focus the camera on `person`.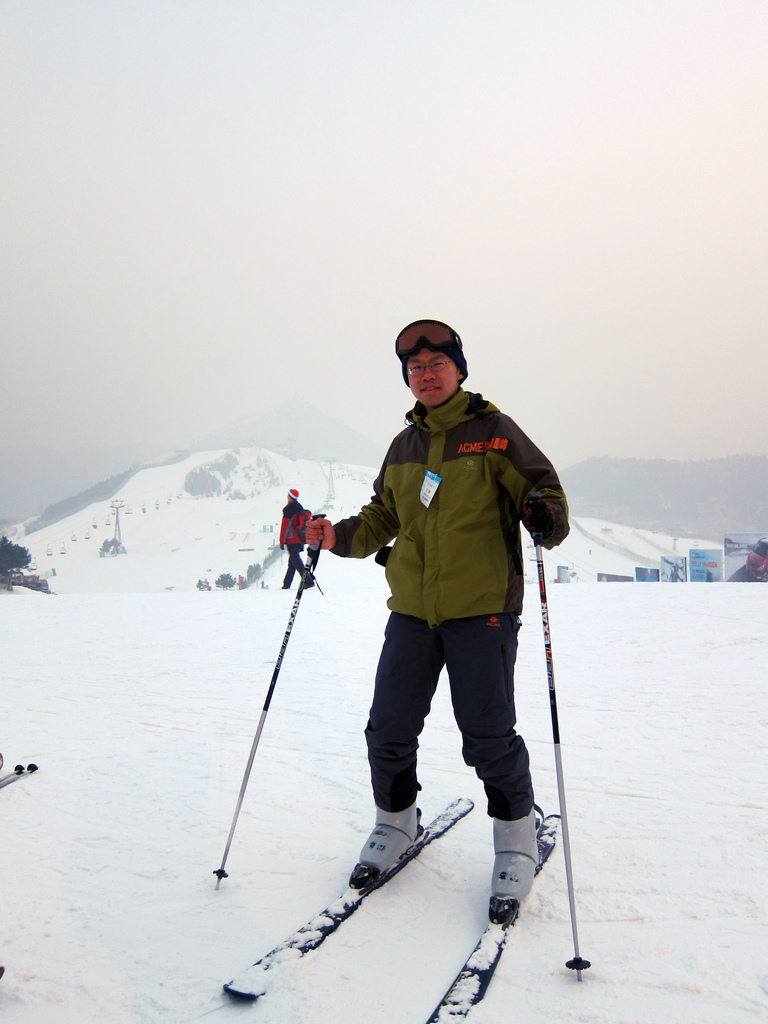
Focus region: {"left": 303, "top": 316, "right": 572, "bottom": 897}.
